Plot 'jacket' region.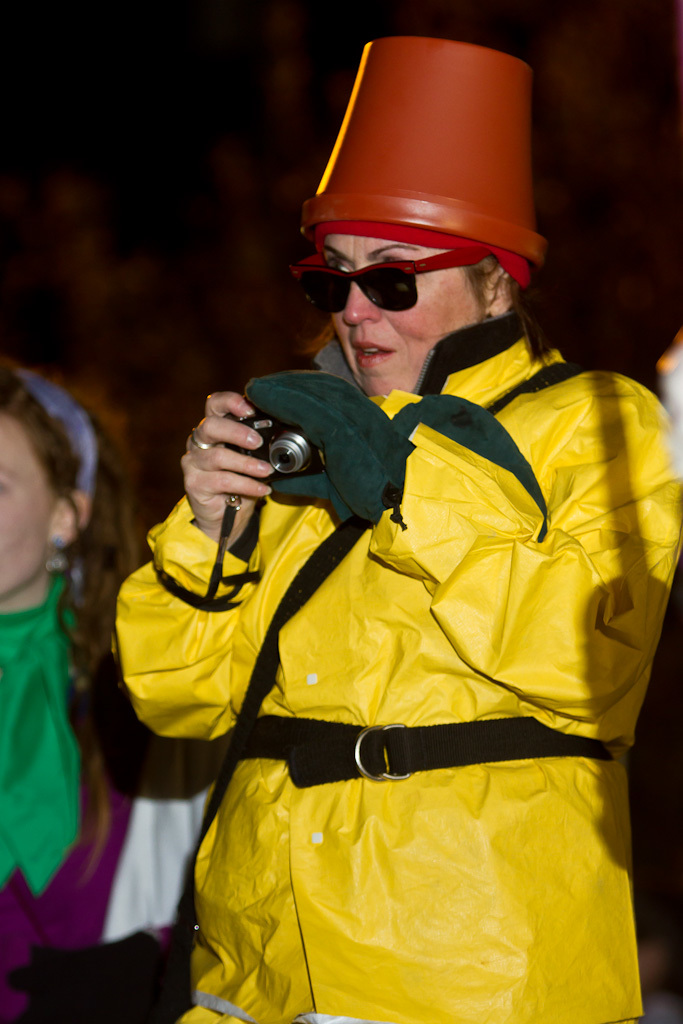
Plotted at Rect(0, 555, 148, 1023).
